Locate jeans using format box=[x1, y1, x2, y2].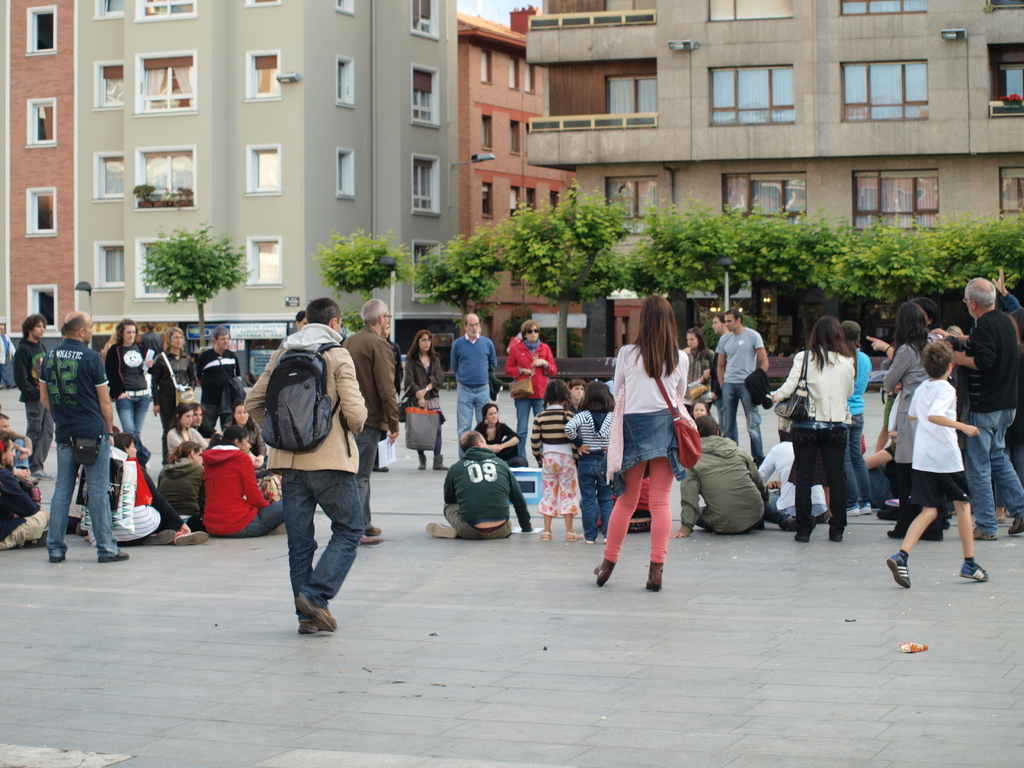
box=[47, 435, 120, 559].
